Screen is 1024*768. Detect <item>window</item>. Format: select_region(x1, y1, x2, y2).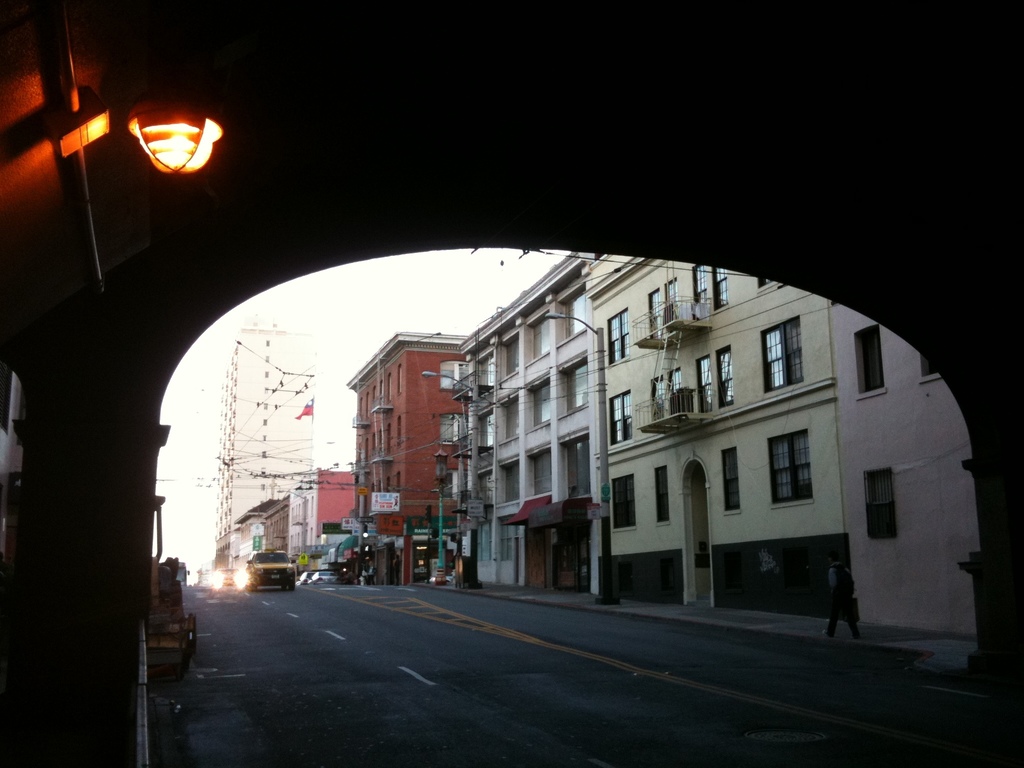
select_region(361, 437, 369, 467).
